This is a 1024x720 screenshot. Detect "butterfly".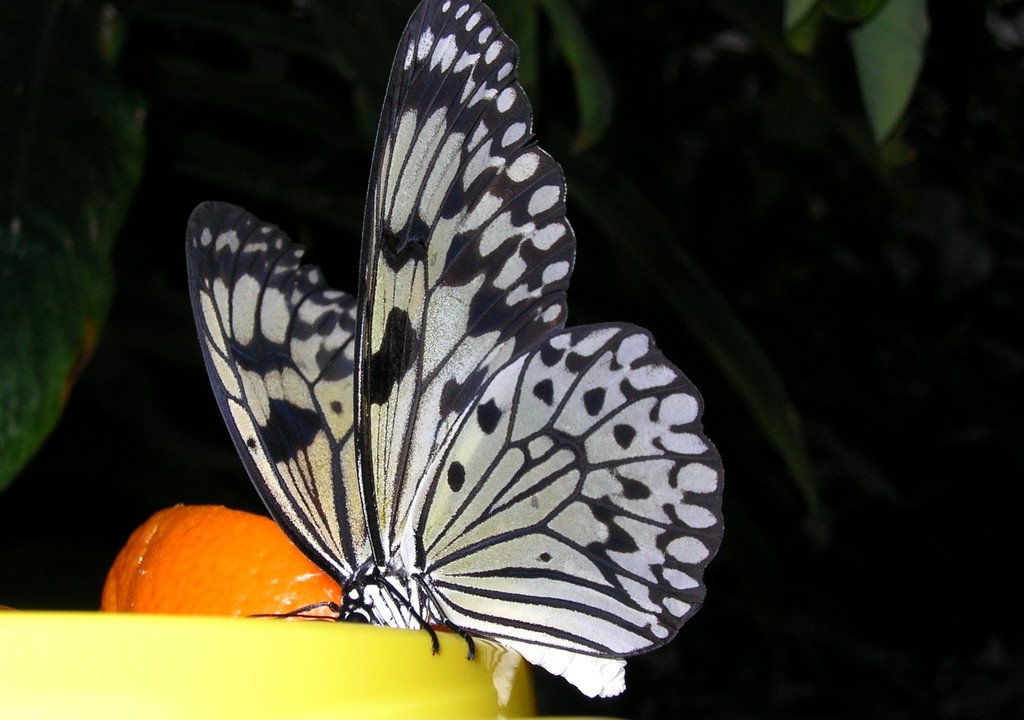
box(166, 20, 731, 701).
